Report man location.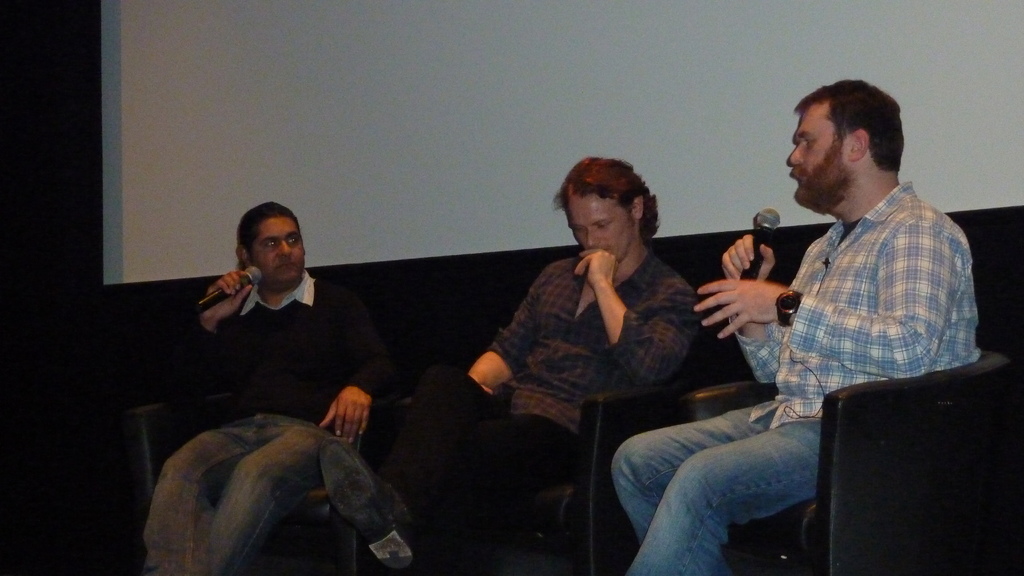
Report: x1=321 y1=154 x2=699 y2=575.
